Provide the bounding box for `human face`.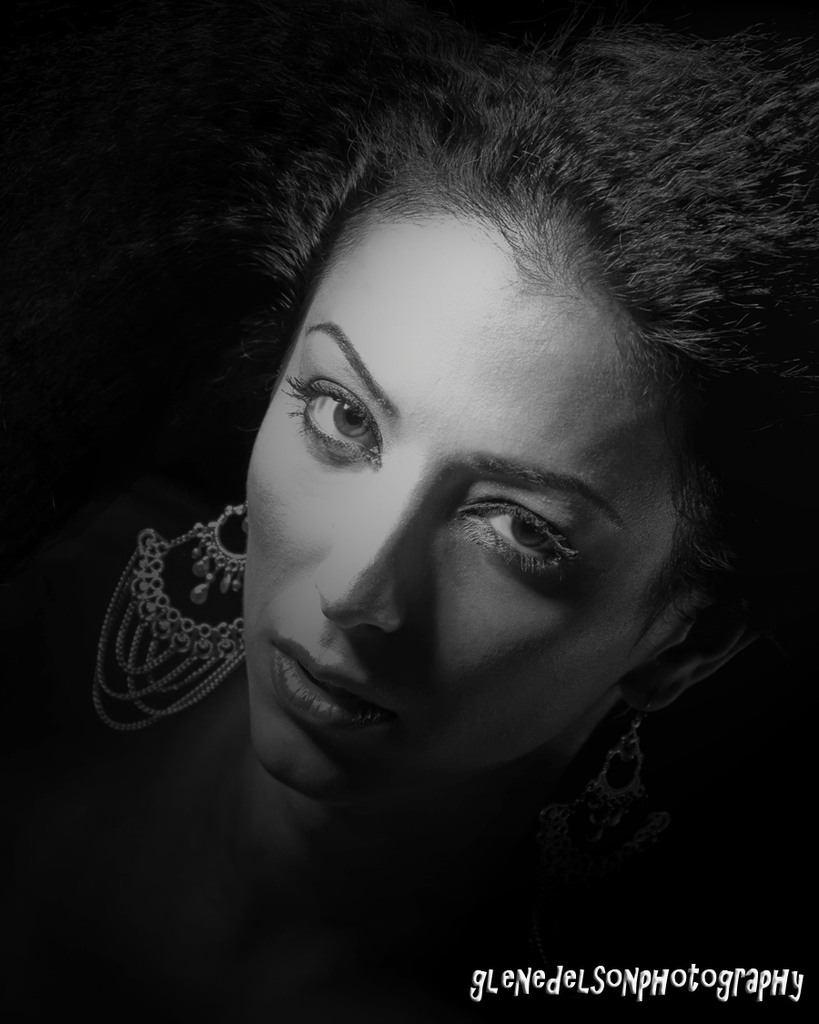
{"left": 205, "top": 170, "right": 714, "bottom": 784}.
